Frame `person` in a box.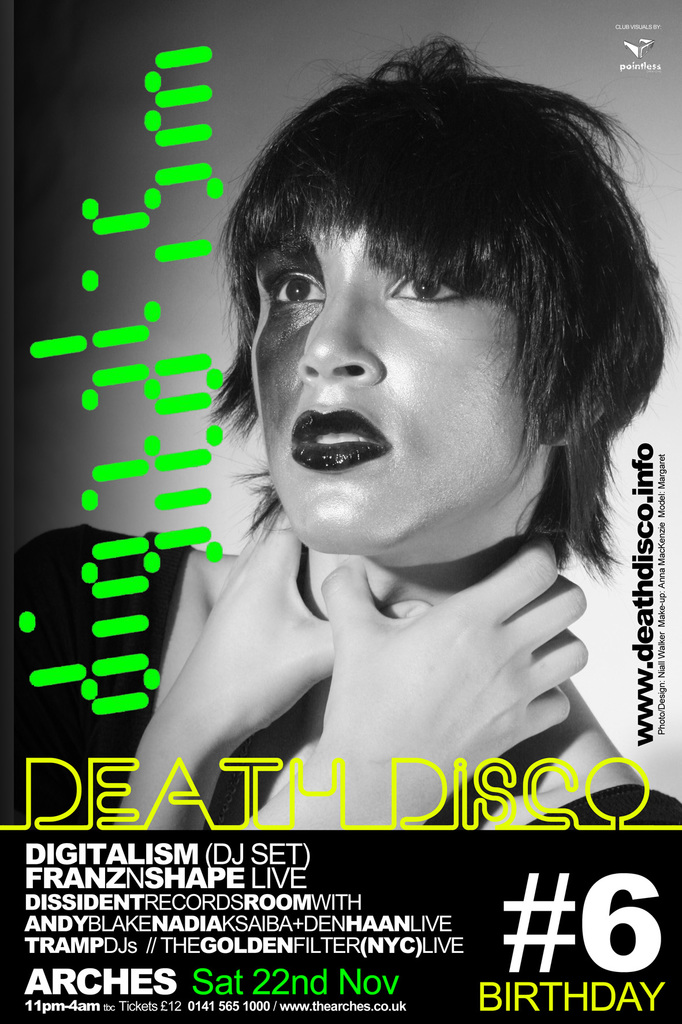
rect(0, 45, 681, 834).
